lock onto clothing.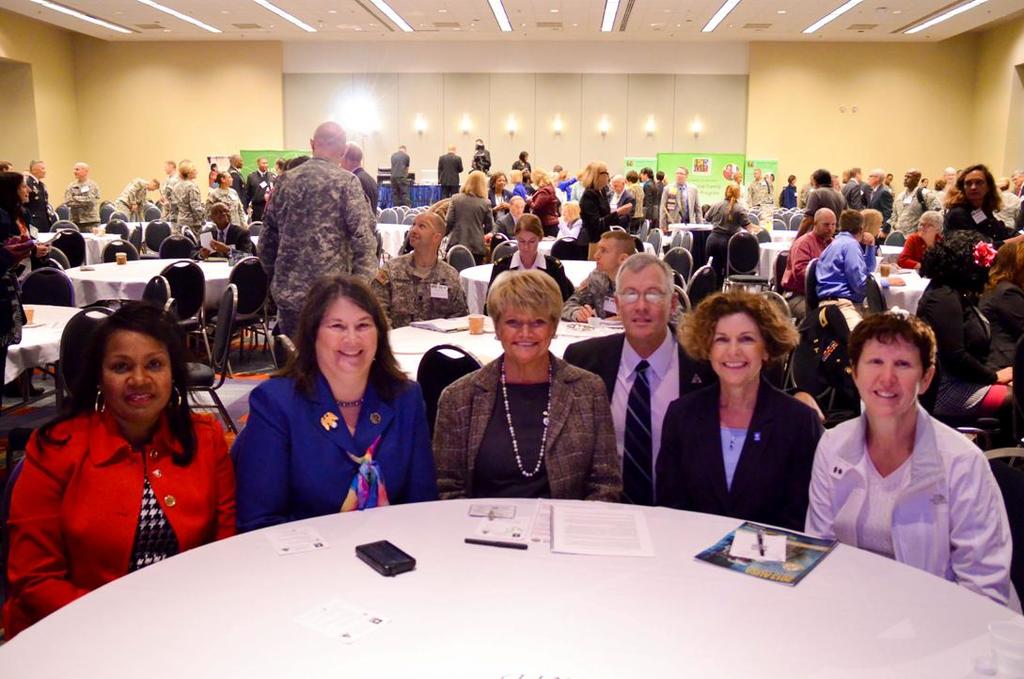
Locked: (225,168,248,205).
